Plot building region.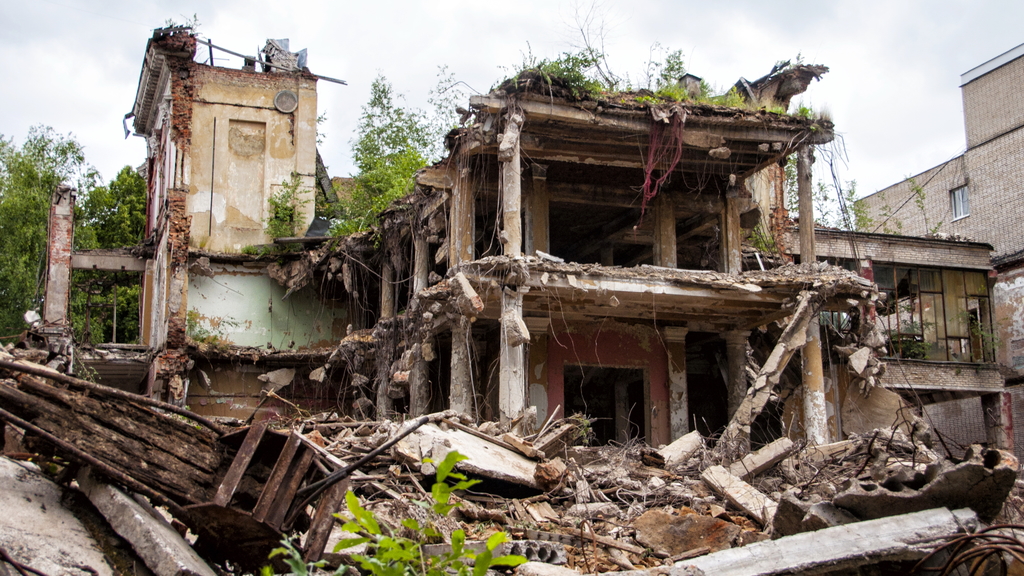
Plotted at 850, 38, 1023, 265.
